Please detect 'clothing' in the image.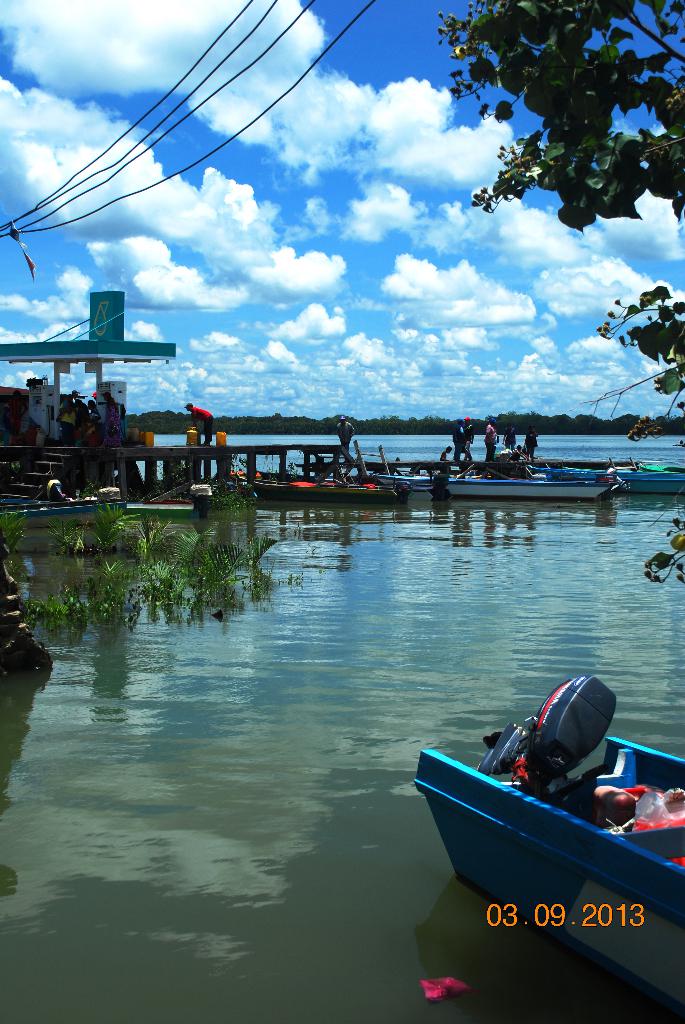
(left=0, top=554, right=79, bottom=849).
